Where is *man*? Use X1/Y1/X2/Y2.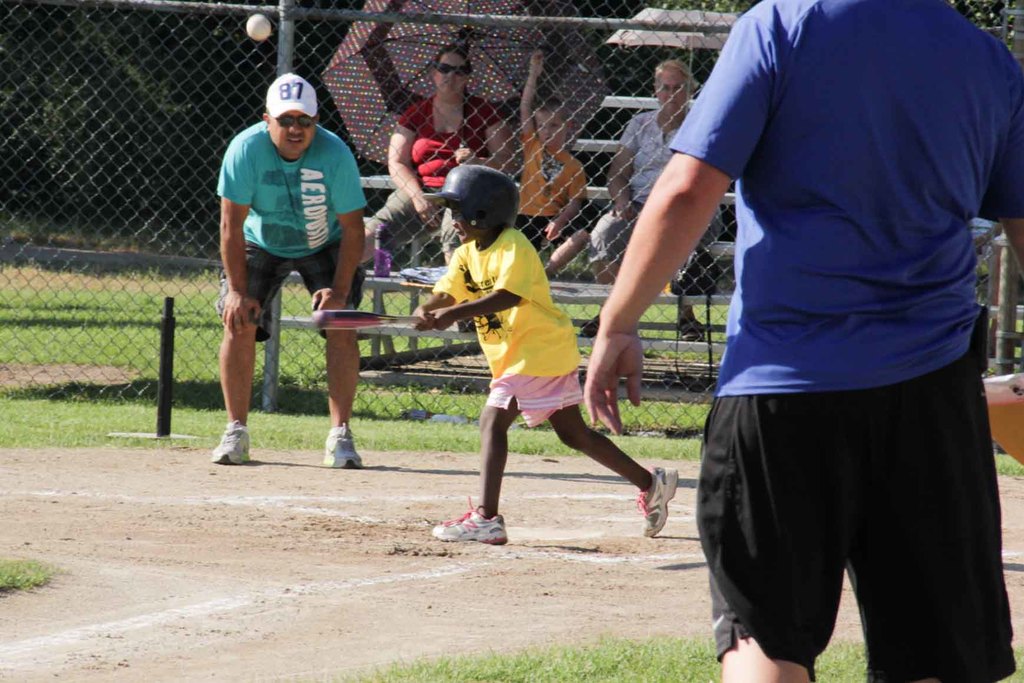
580/60/680/334.
